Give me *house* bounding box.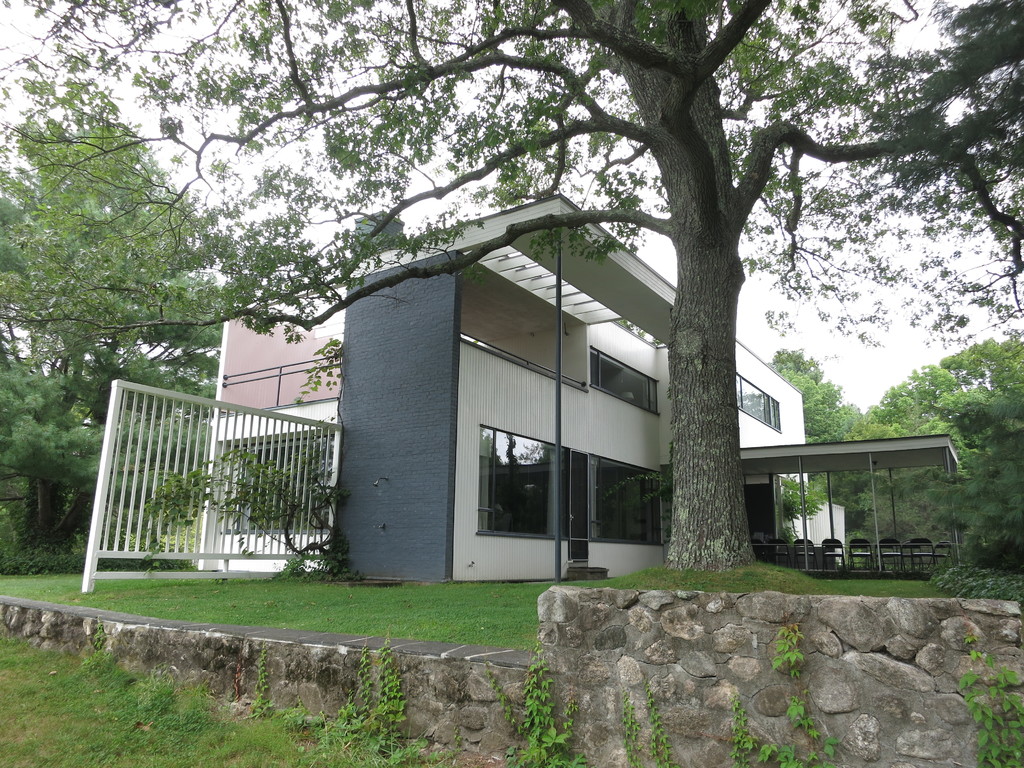
box(189, 193, 961, 578).
